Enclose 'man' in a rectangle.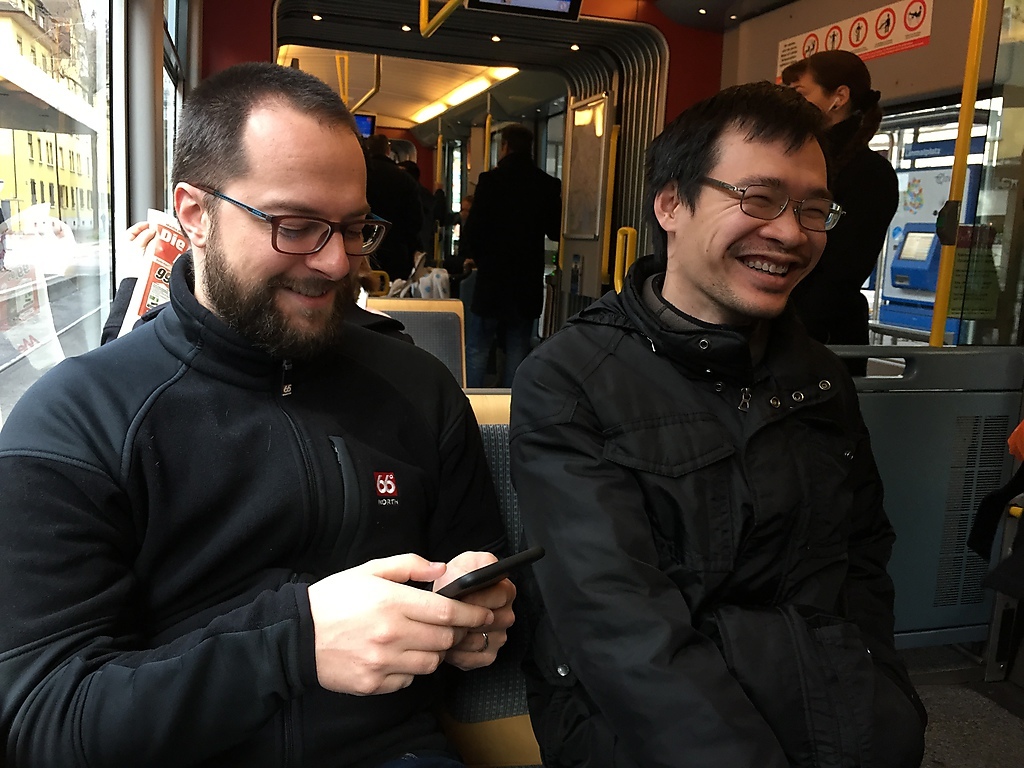
Rect(20, 57, 534, 750).
